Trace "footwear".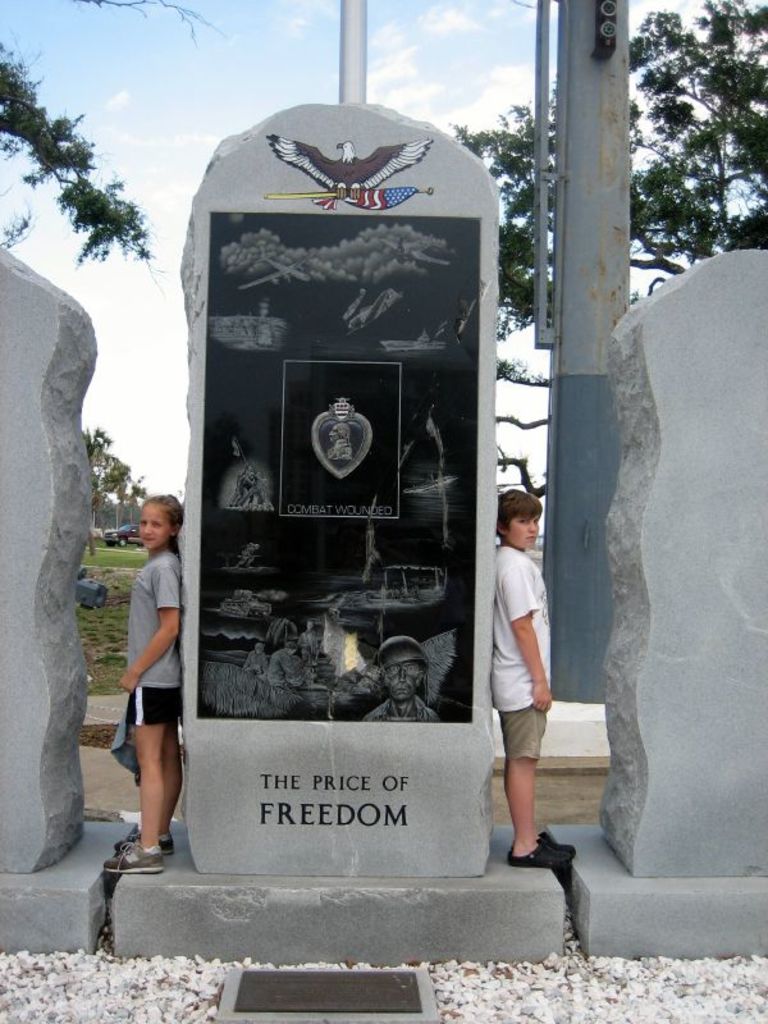
Traced to detection(512, 842, 572, 869).
